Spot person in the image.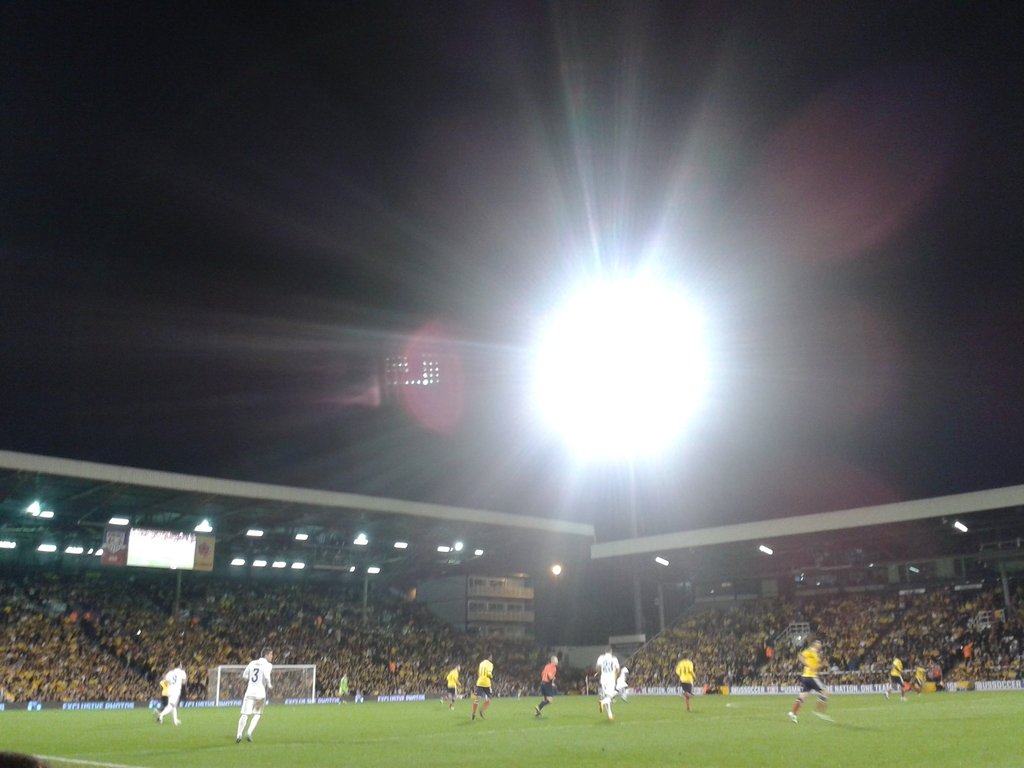
person found at 534:655:561:724.
